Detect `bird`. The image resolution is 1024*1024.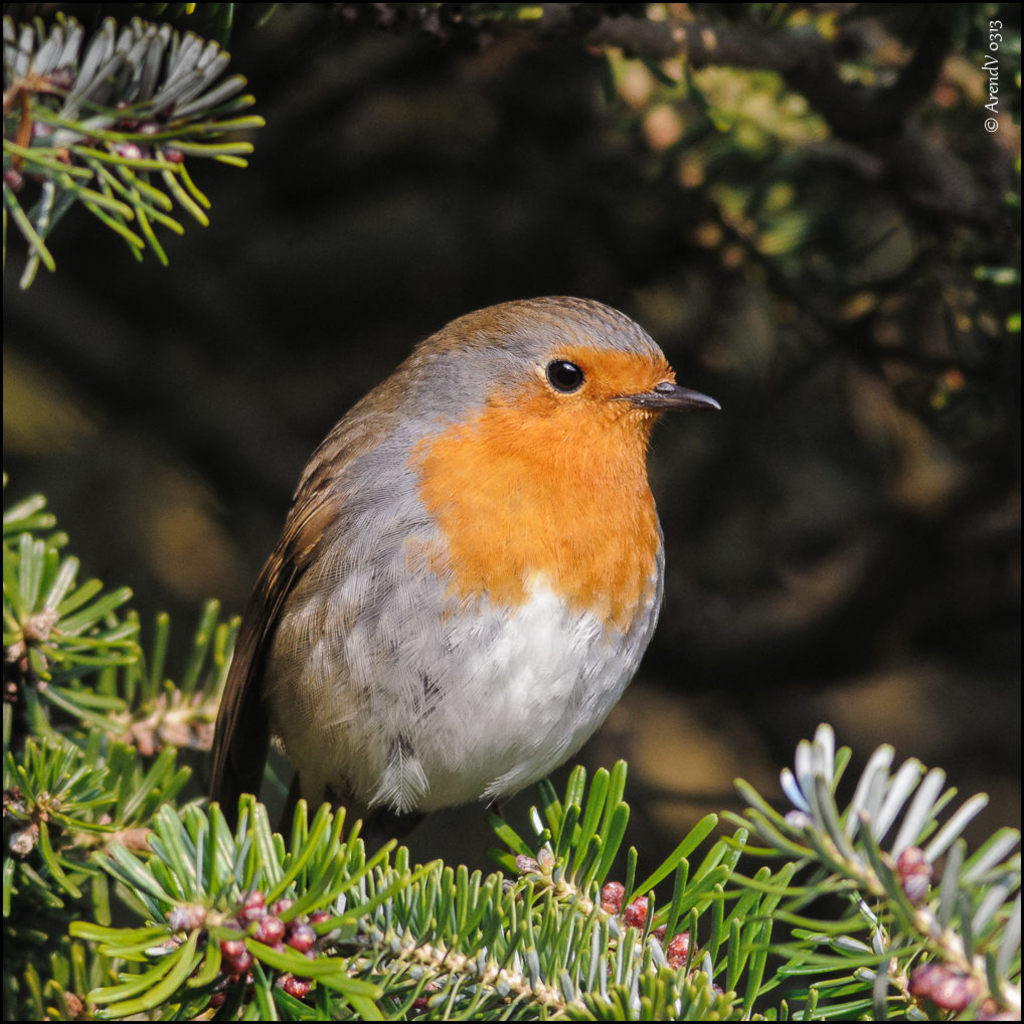
{"left": 191, "top": 291, "right": 725, "bottom": 868}.
